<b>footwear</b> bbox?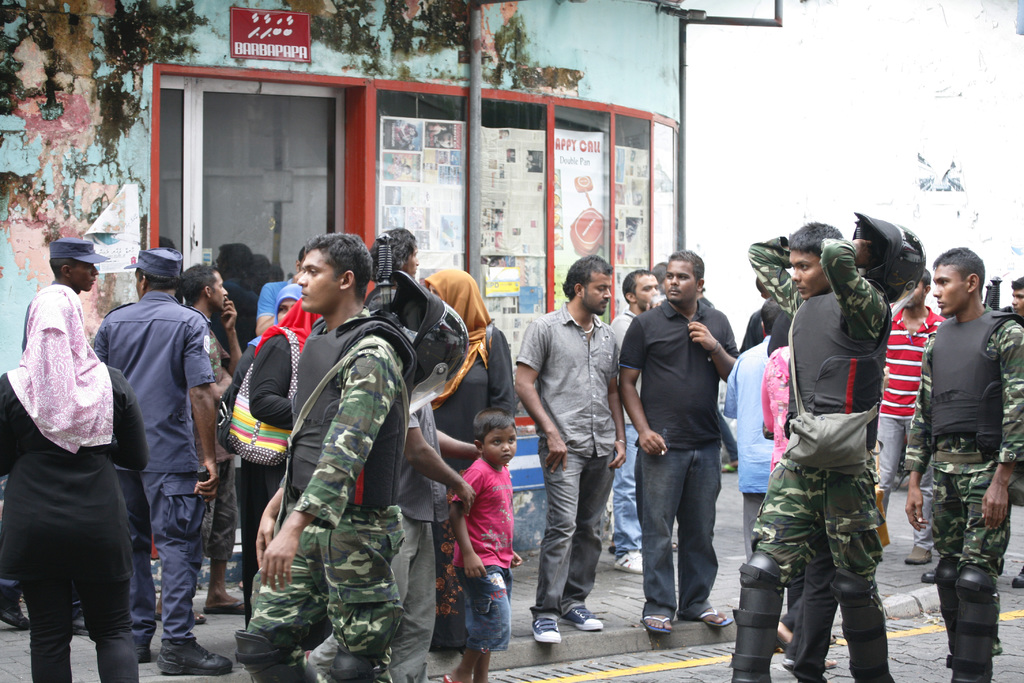
x1=70, y1=620, x2=89, y2=635
